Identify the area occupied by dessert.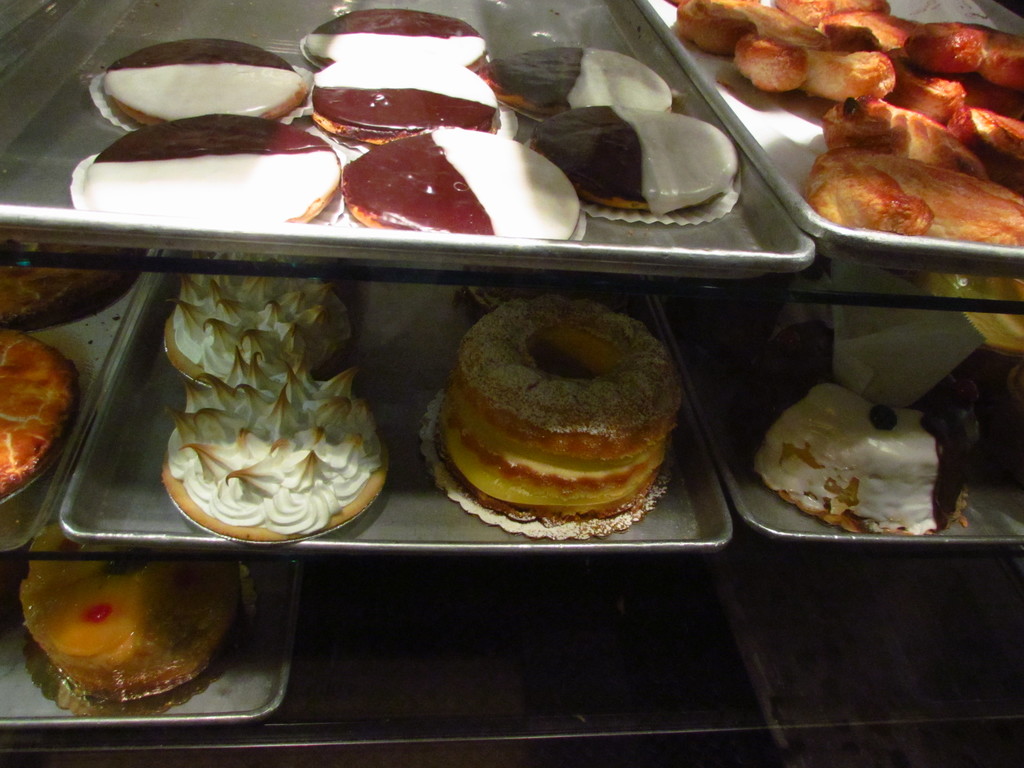
Area: bbox(20, 523, 262, 720).
